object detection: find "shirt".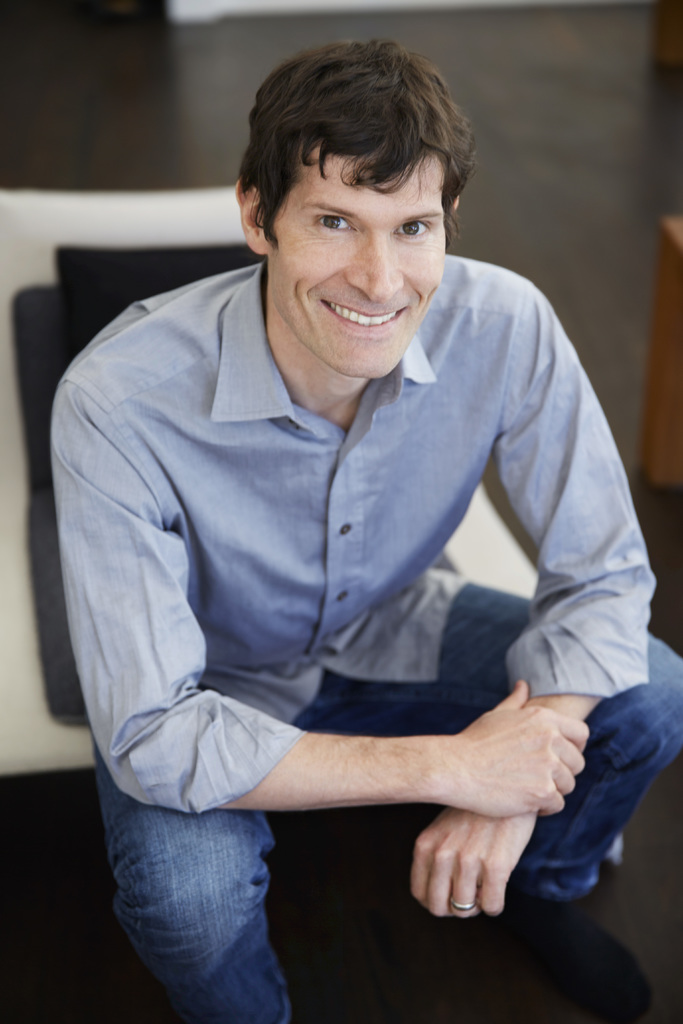
[left=78, top=209, right=627, bottom=852].
